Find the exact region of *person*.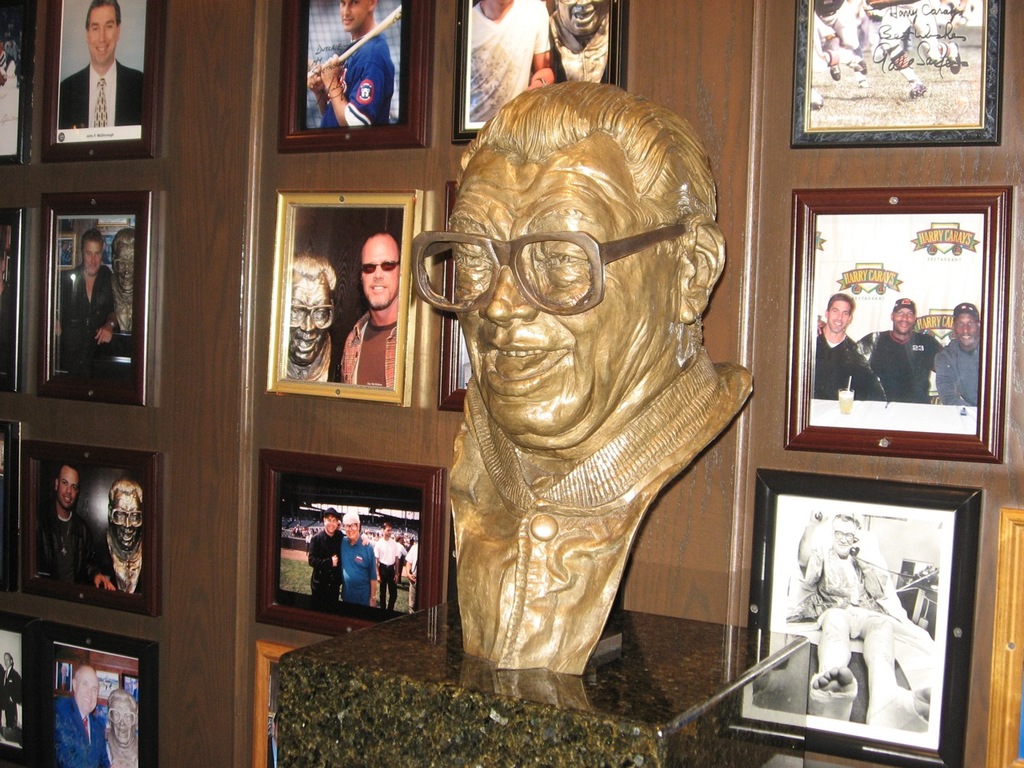
Exact region: region(285, 248, 342, 382).
